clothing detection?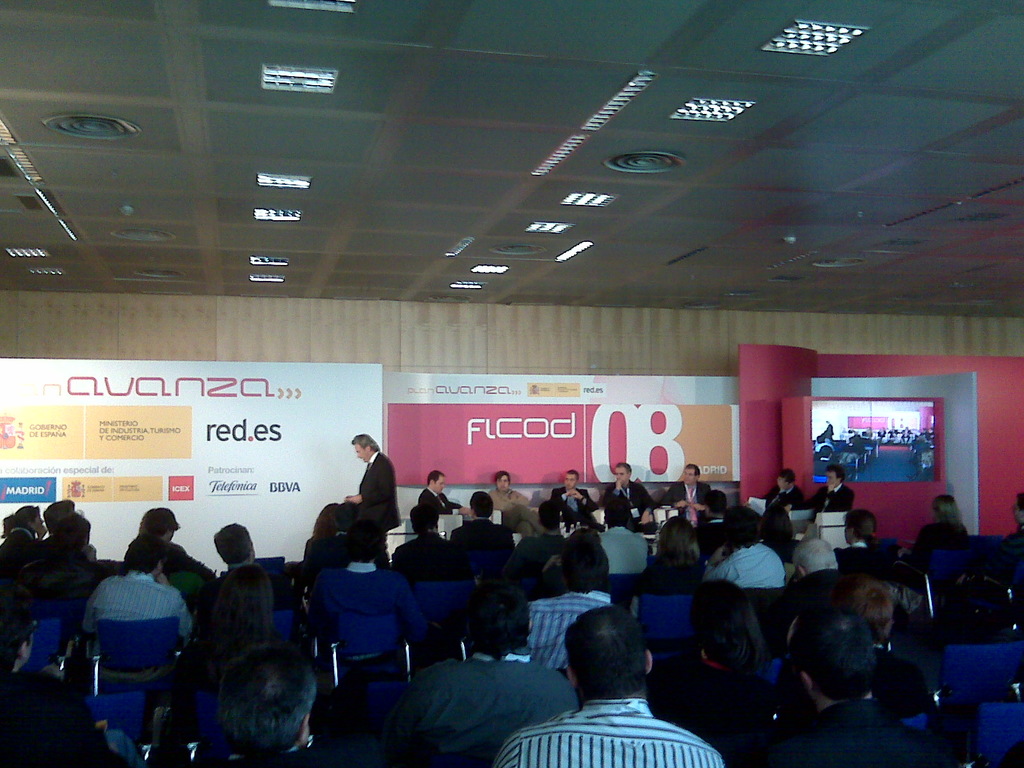
153:541:203:580
